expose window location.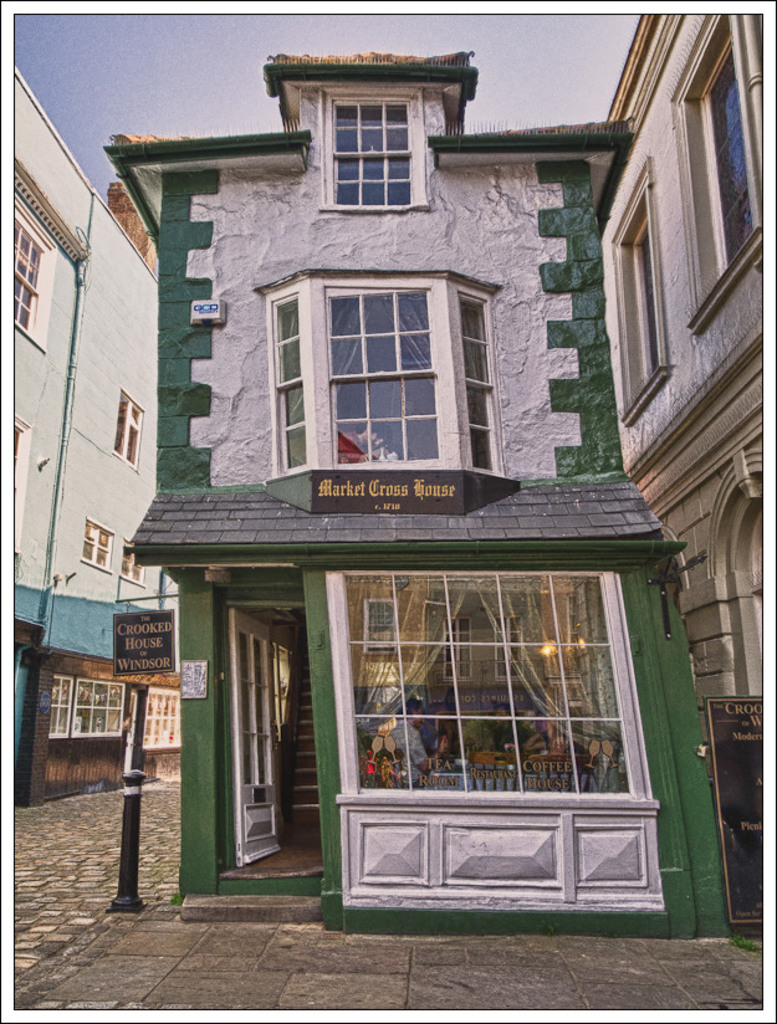
Exposed at bbox=(0, 194, 62, 350).
